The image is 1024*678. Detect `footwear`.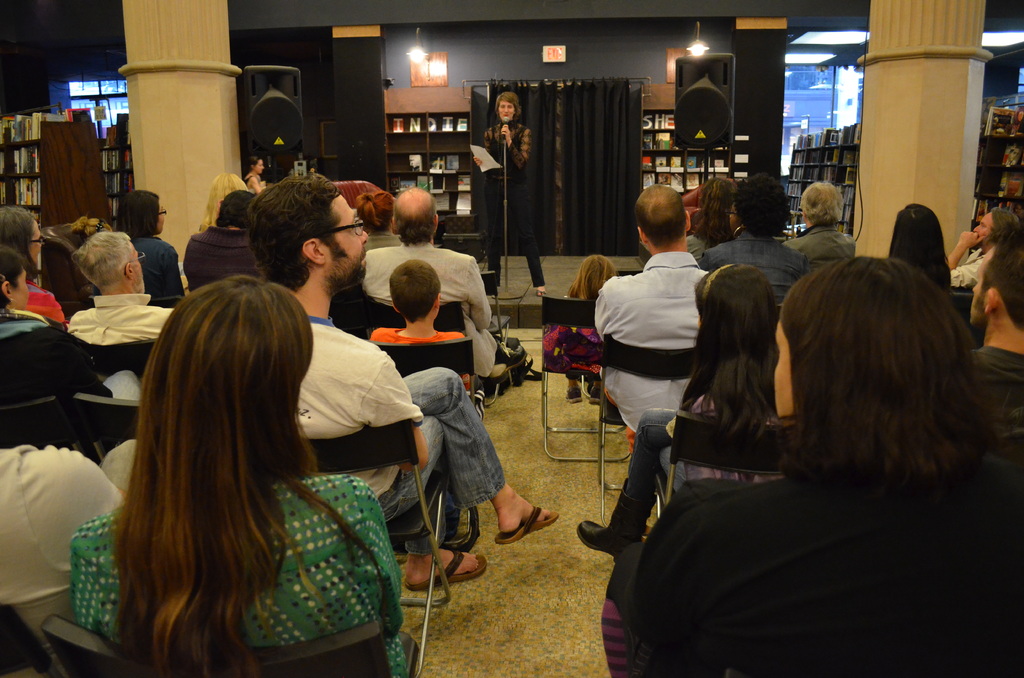
Detection: left=490, top=342, right=527, bottom=385.
